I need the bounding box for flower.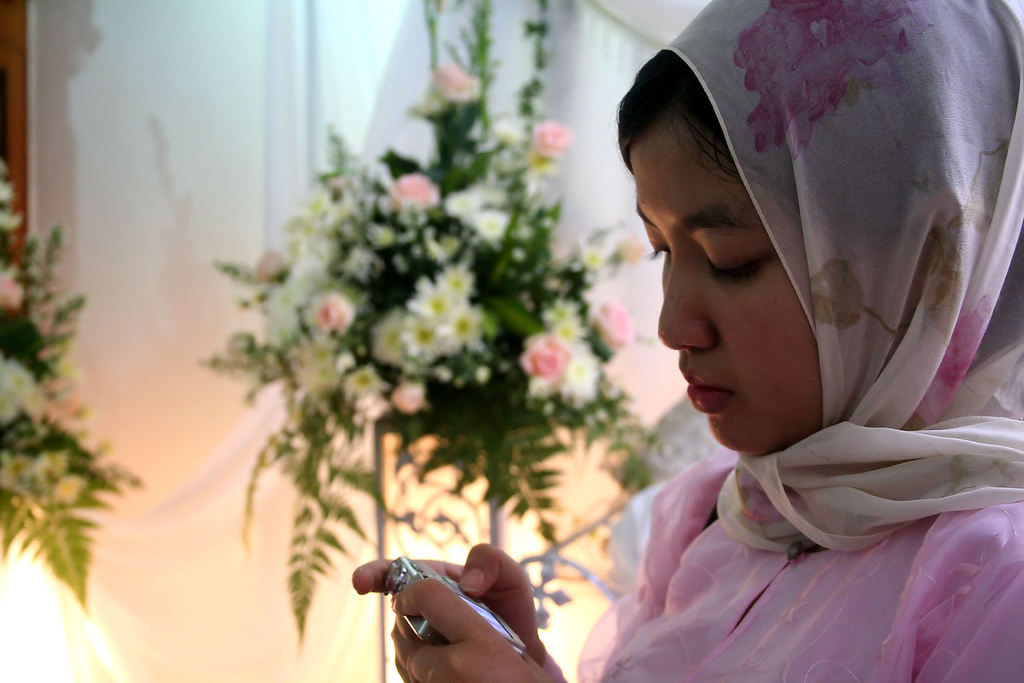
Here it is: select_region(610, 227, 639, 266).
